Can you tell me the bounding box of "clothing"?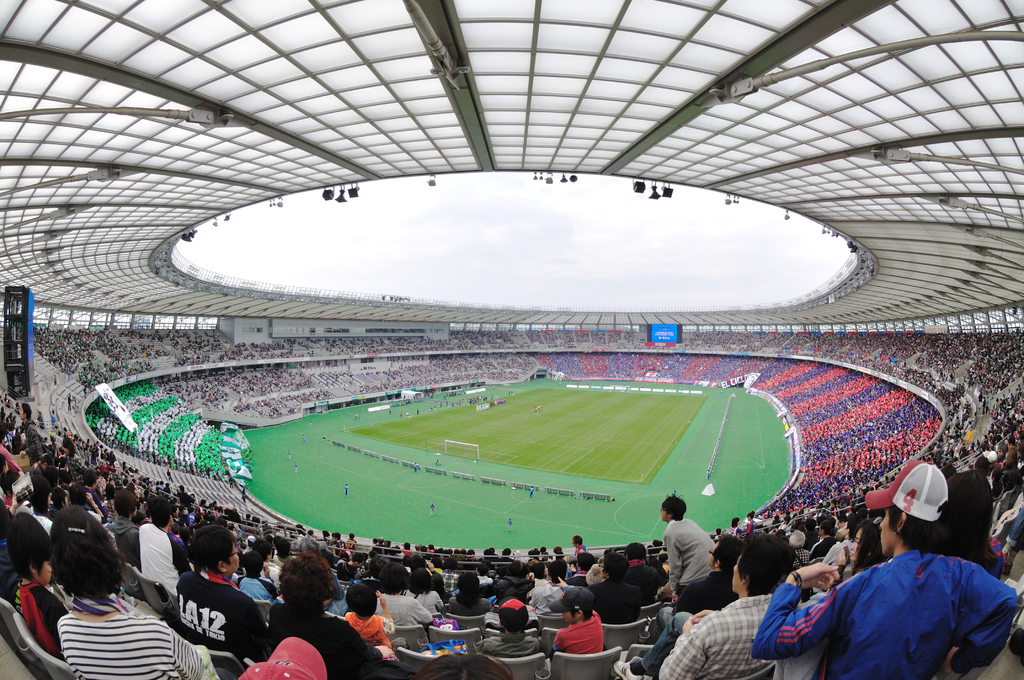
(left=372, top=596, right=437, bottom=635).
